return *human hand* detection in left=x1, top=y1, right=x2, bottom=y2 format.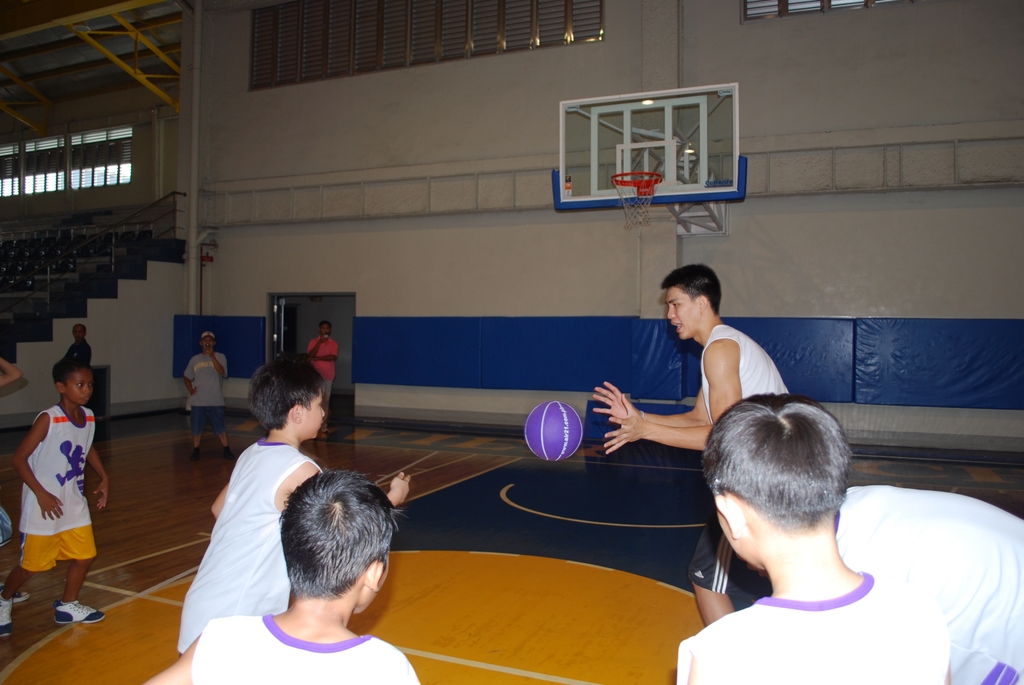
left=591, top=380, right=635, bottom=420.
